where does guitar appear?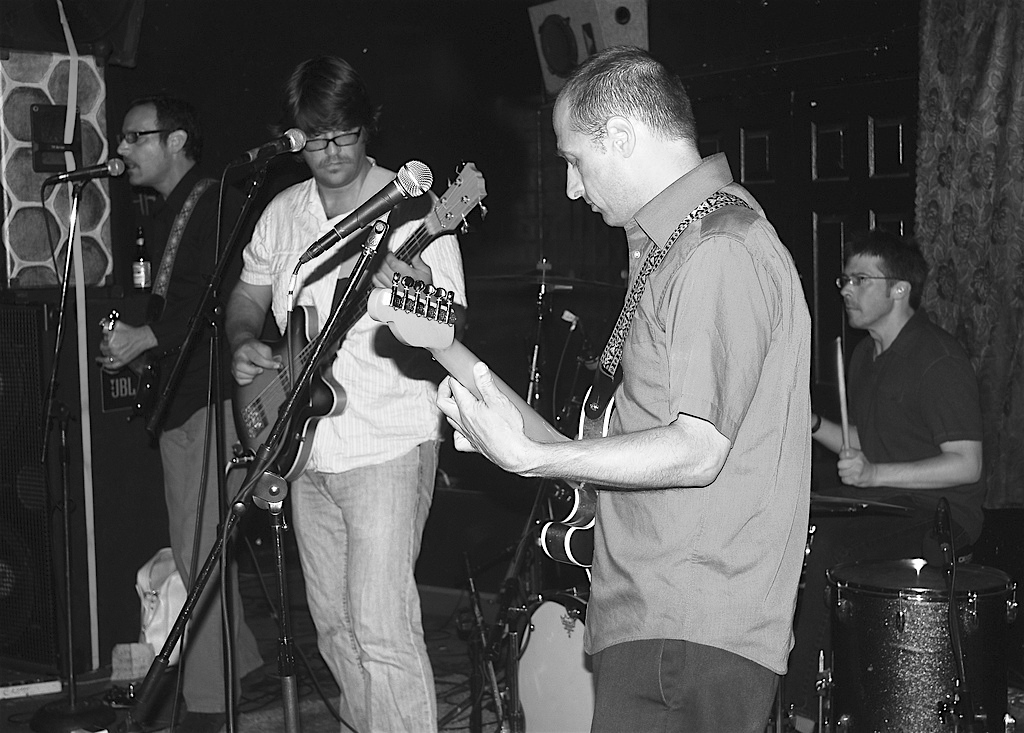
Appears at <region>366, 273, 619, 590</region>.
